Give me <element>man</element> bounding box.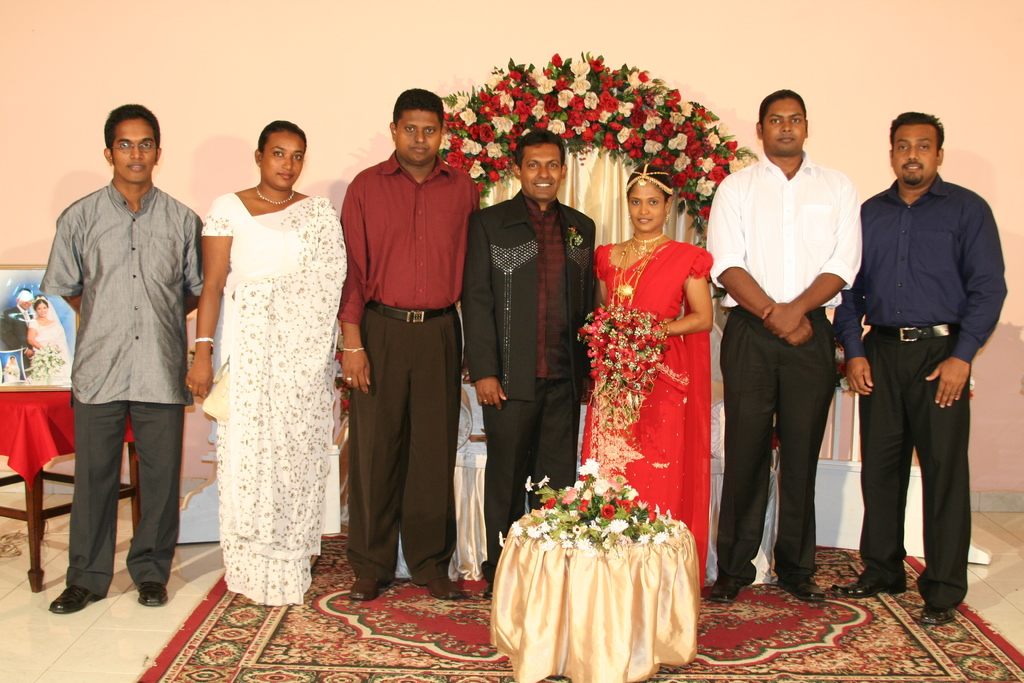
region(0, 292, 33, 373).
